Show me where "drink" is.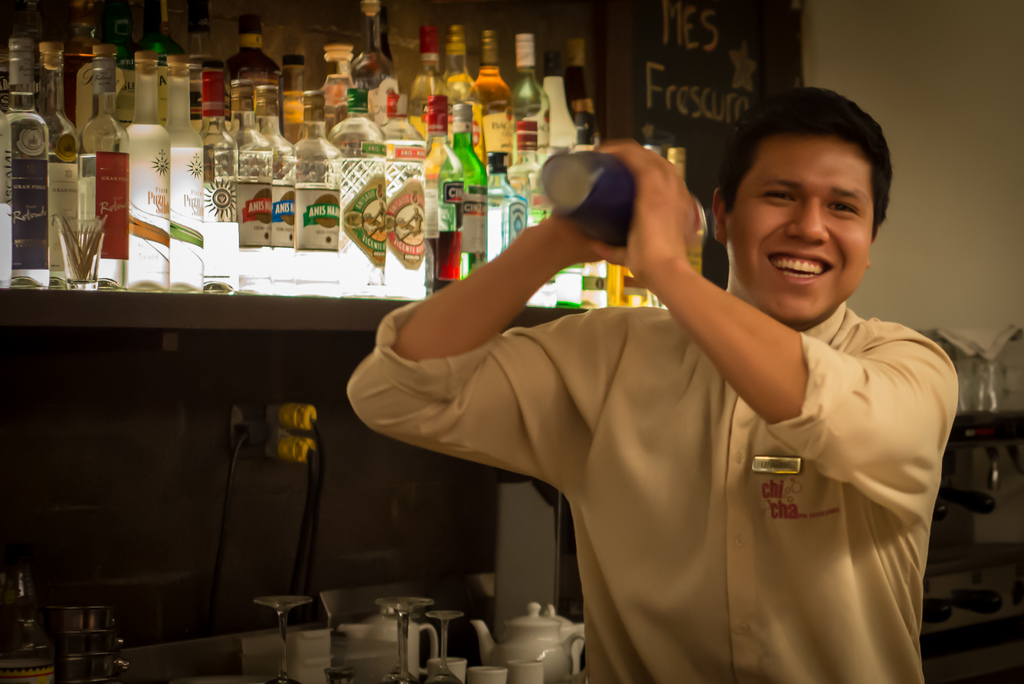
"drink" is at 271 153 296 298.
